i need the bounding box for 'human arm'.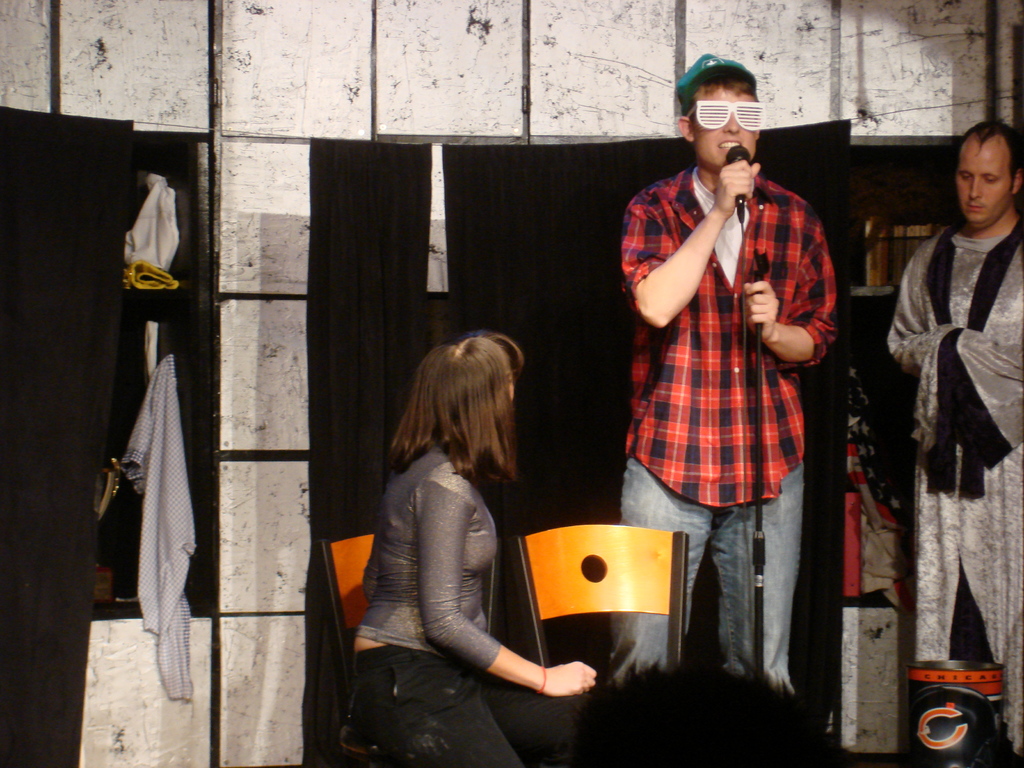
Here it is: locate(614, 160, 769, 356).
